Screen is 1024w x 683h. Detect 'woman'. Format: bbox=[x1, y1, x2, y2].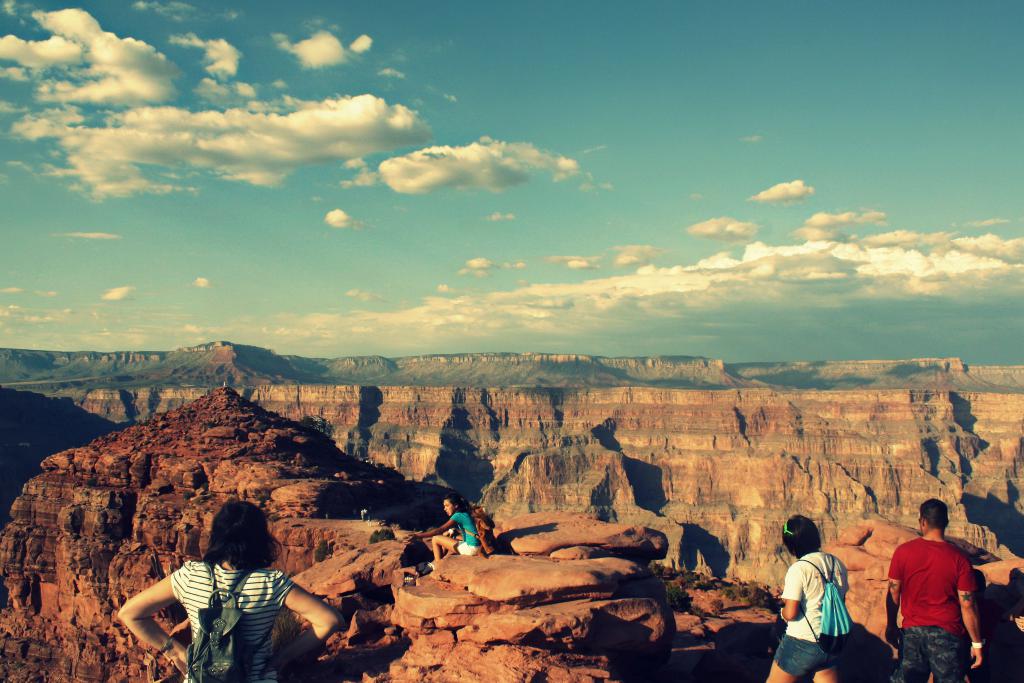
bbox=[758, 514, 850, 682].
